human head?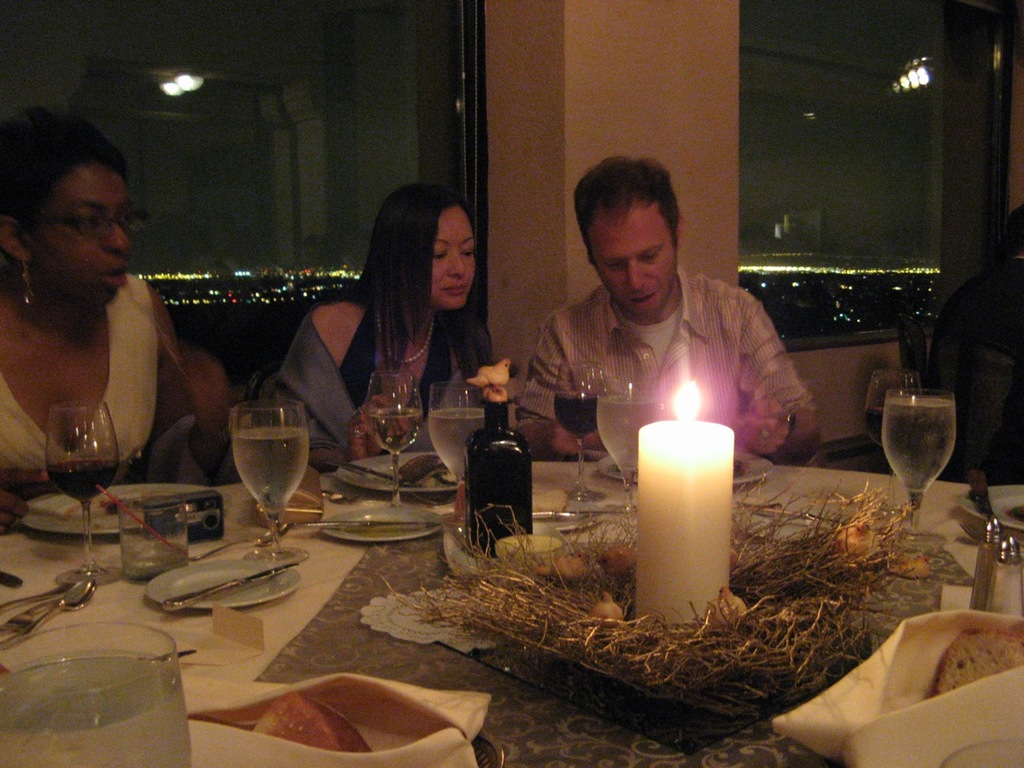
1000/208/1023/268
